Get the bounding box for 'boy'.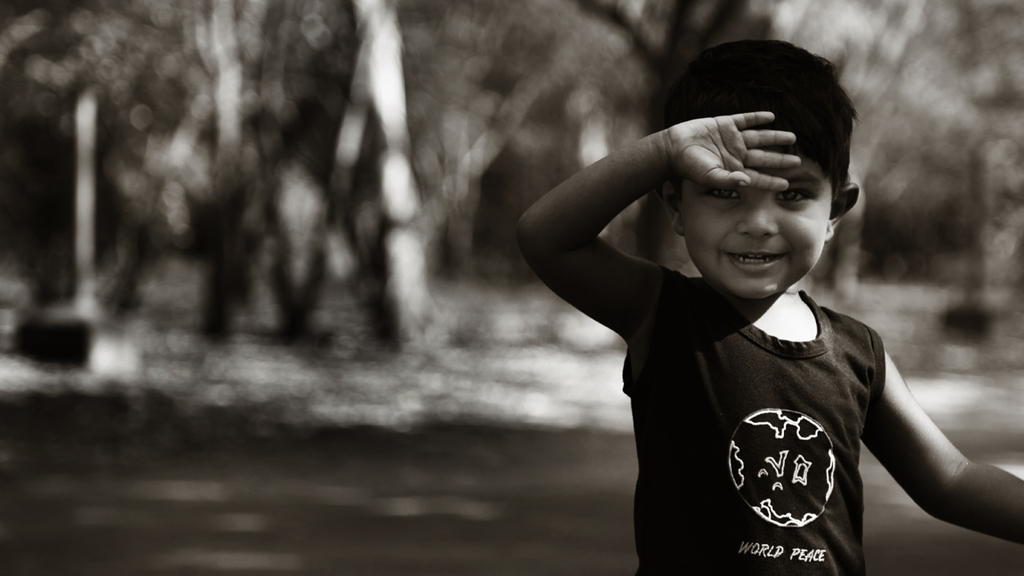
522 22 1023 575.
